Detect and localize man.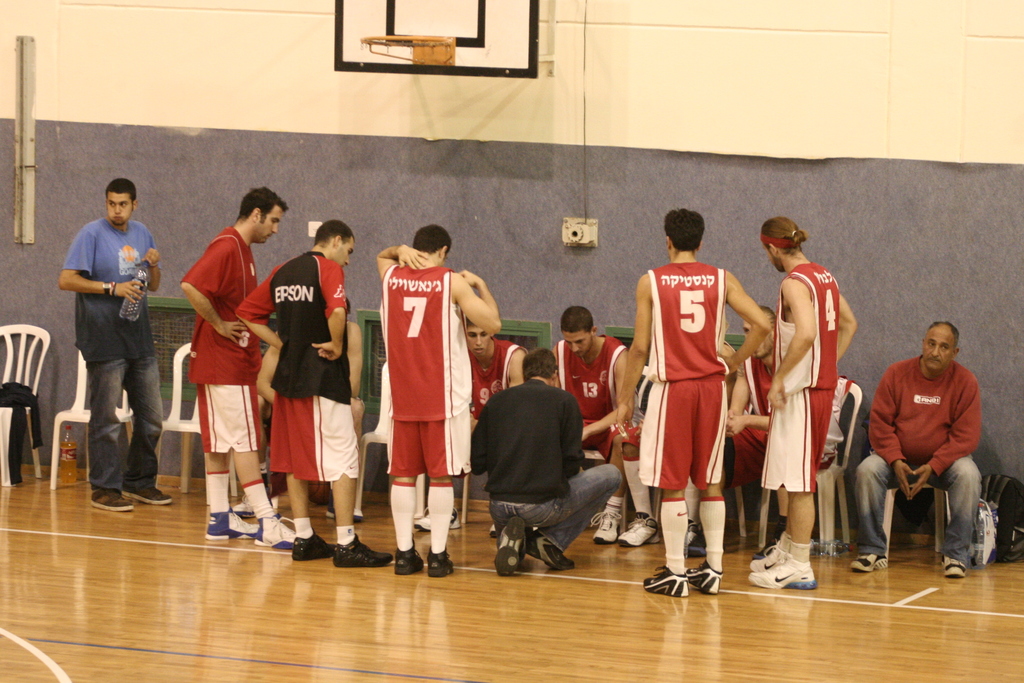
Localized at 412 317 527 538.
